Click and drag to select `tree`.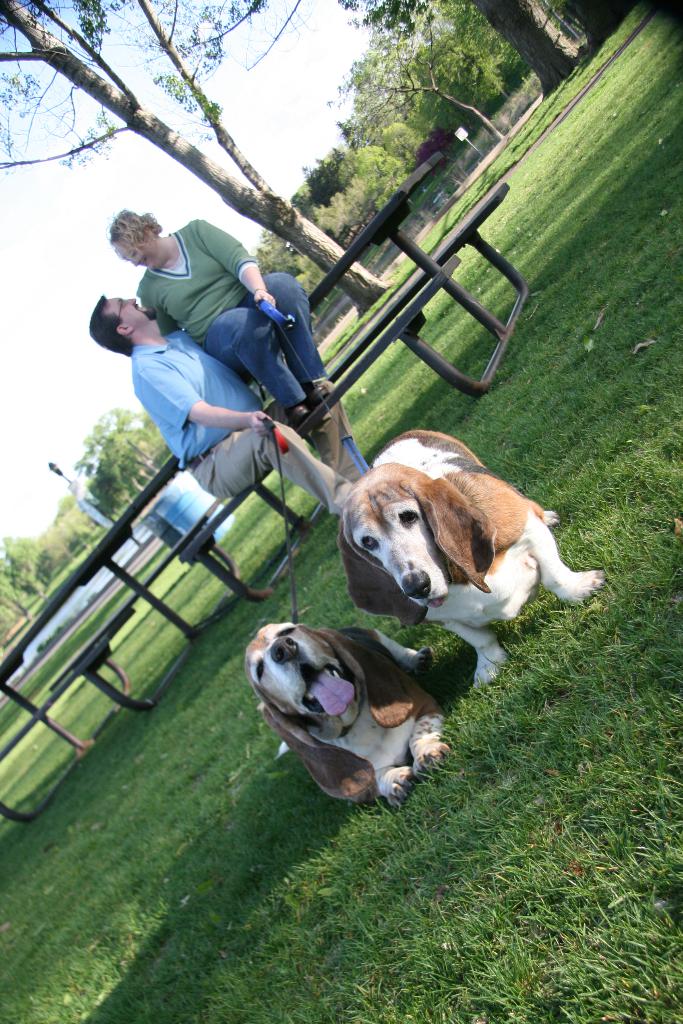
Selection: (286,0,534,252).
